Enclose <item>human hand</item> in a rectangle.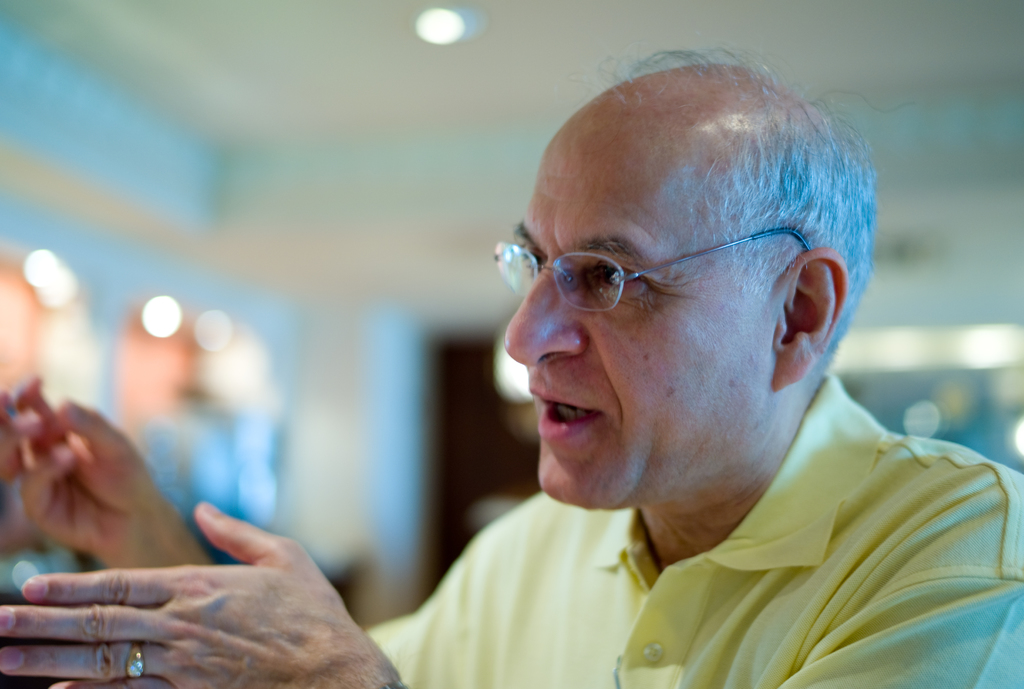
4, 398, 166, 579.
